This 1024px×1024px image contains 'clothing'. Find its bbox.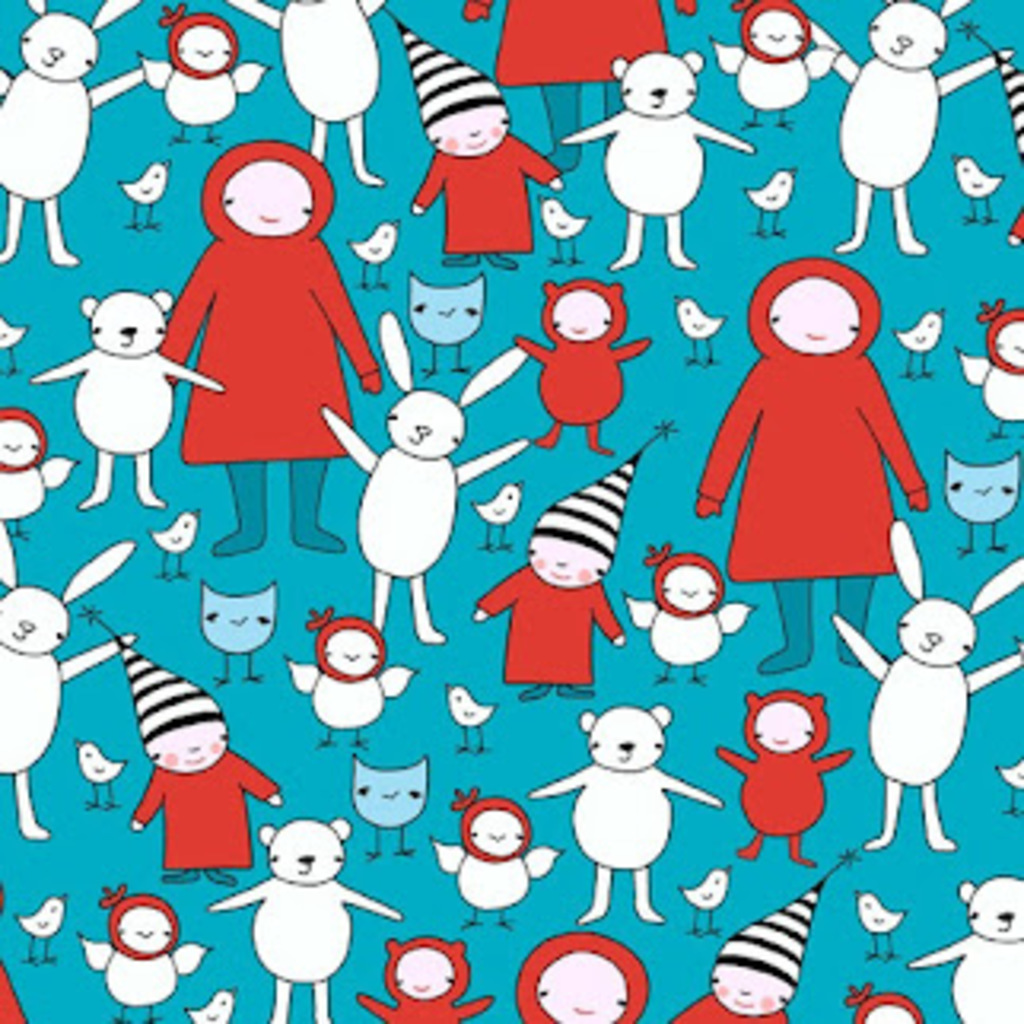
crop(515, 277, 649, 442).
